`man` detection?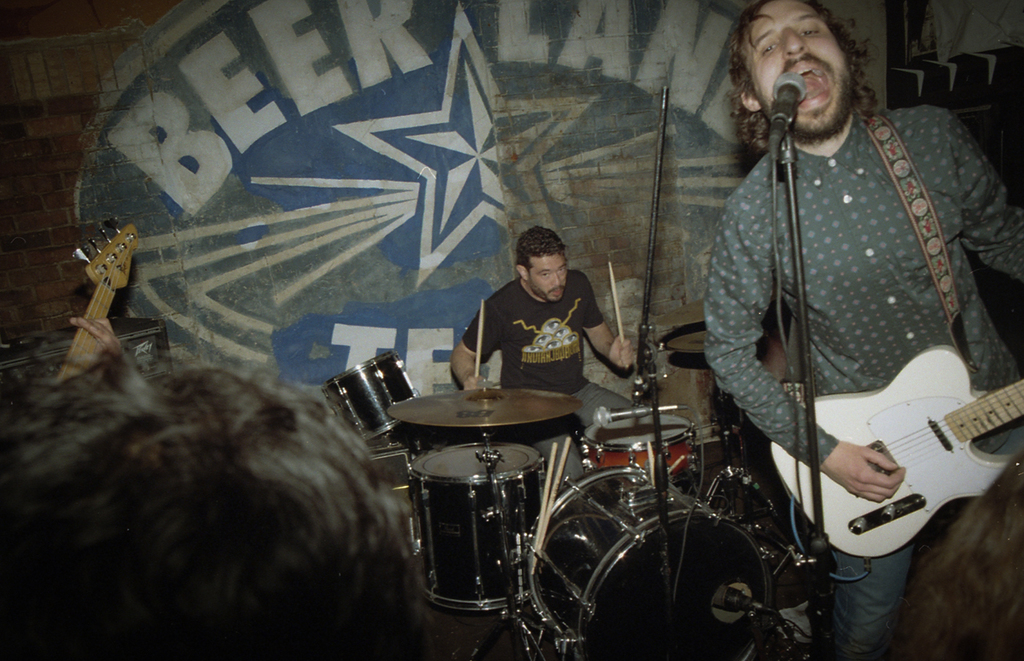
[684,0,1023,660]
